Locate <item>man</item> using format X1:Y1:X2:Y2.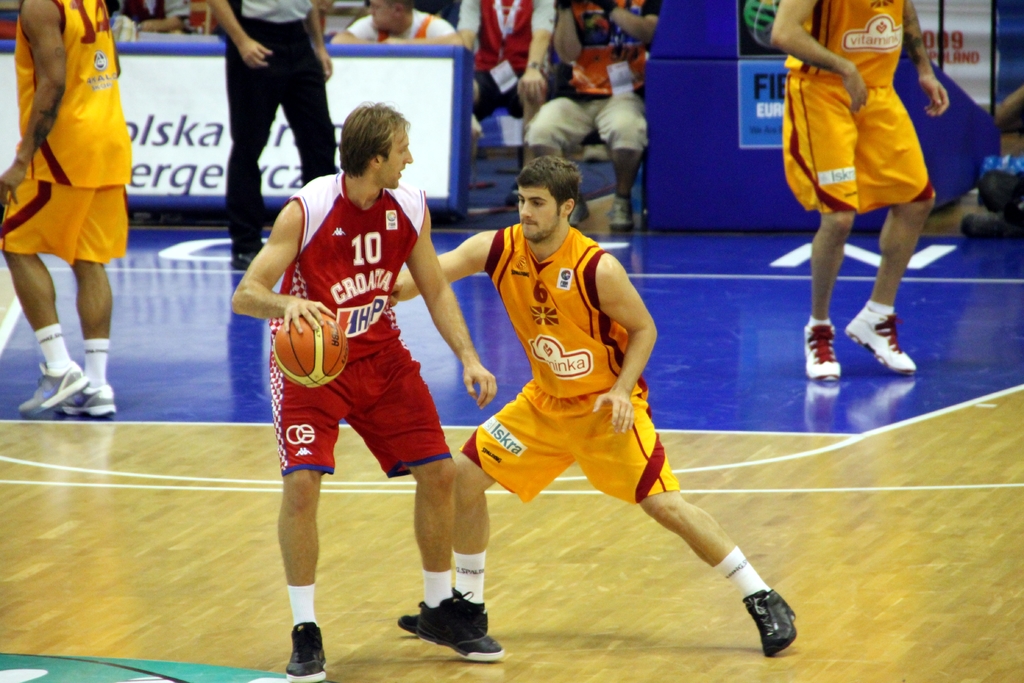
228:99:499:682.
